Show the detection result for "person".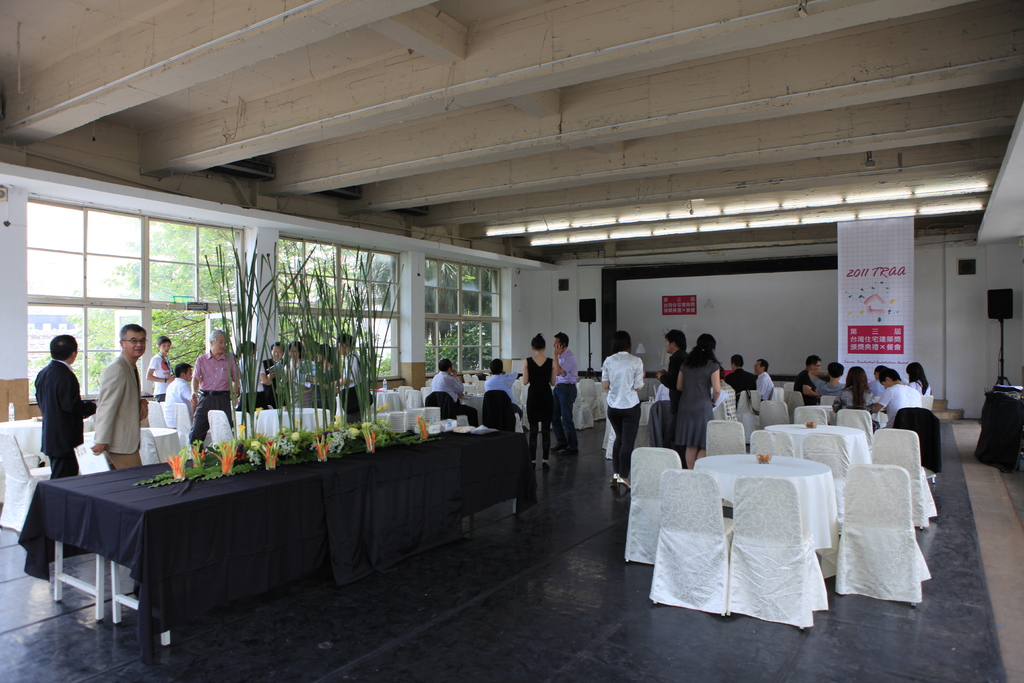
<bbox>722, 350, 757, 413</bbox>.
